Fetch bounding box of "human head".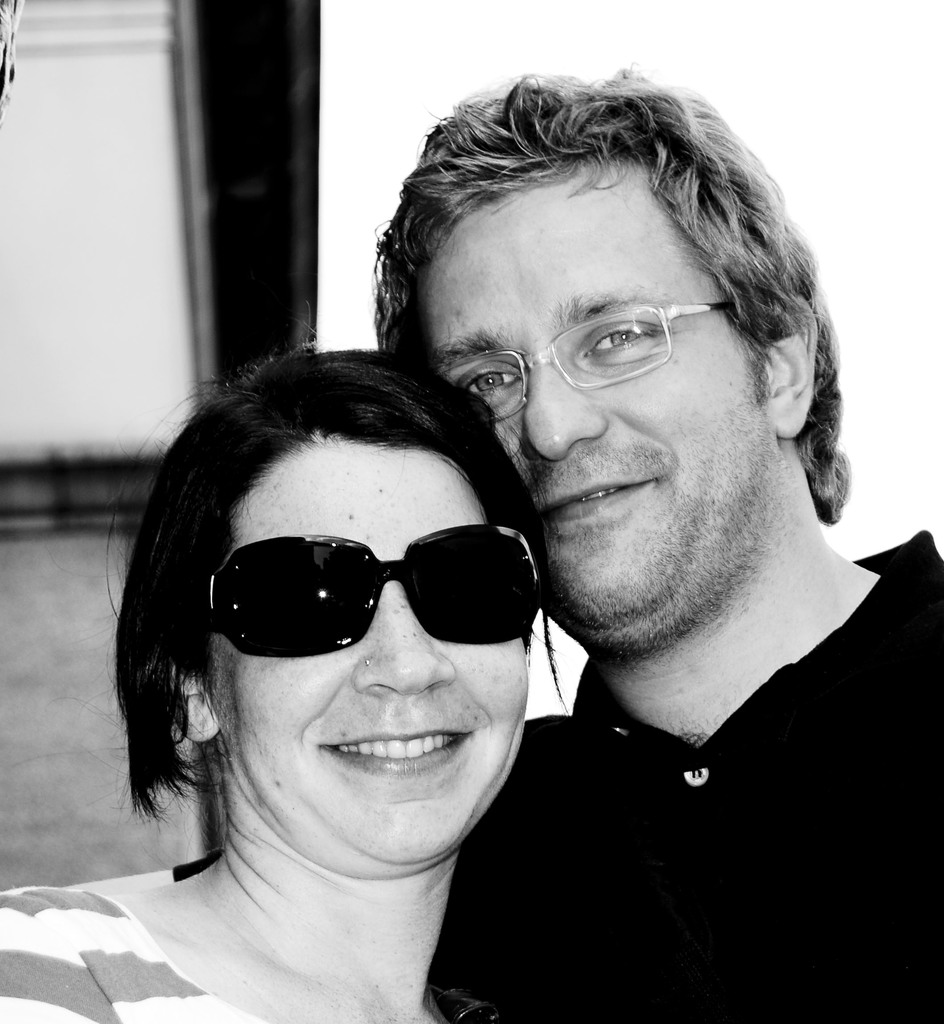
Bbox: Rect(377, 61, 849, 644).
